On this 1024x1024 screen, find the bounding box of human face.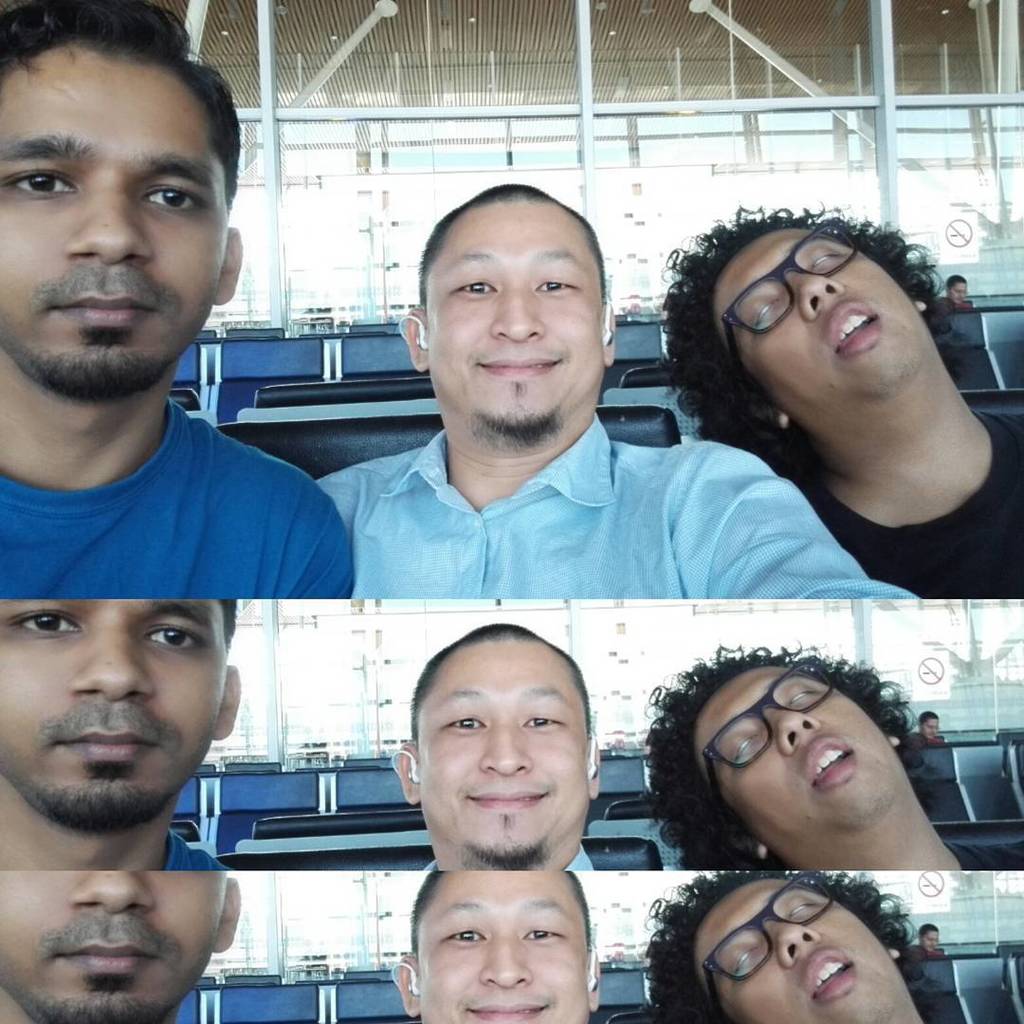
Bounding box: 424:873:587:1023.
